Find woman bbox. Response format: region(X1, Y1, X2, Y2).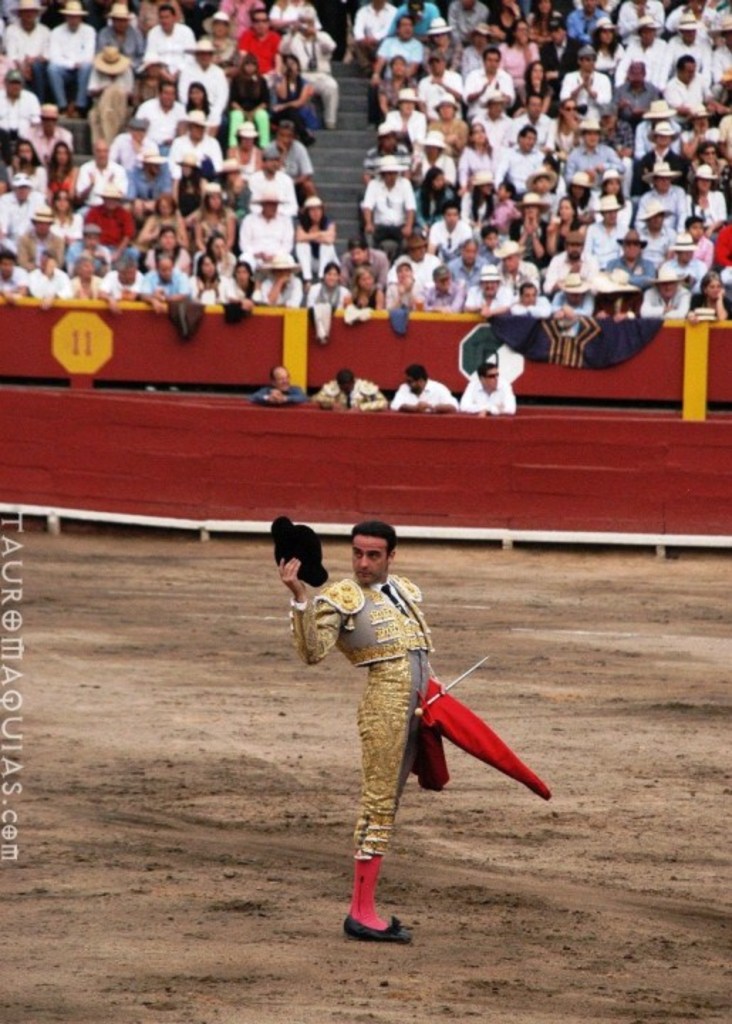
region(311, 259, 355, 313).
